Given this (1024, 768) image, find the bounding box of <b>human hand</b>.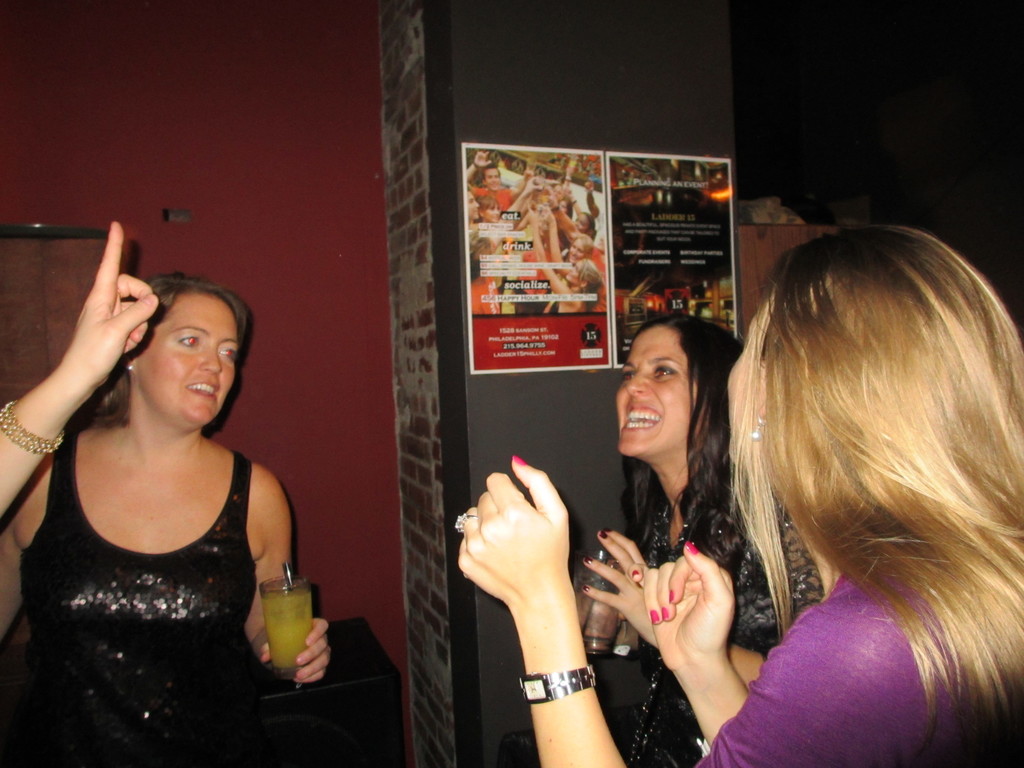
{"left": 63, "top": 222, "right": 157, "bottom": 387}.
